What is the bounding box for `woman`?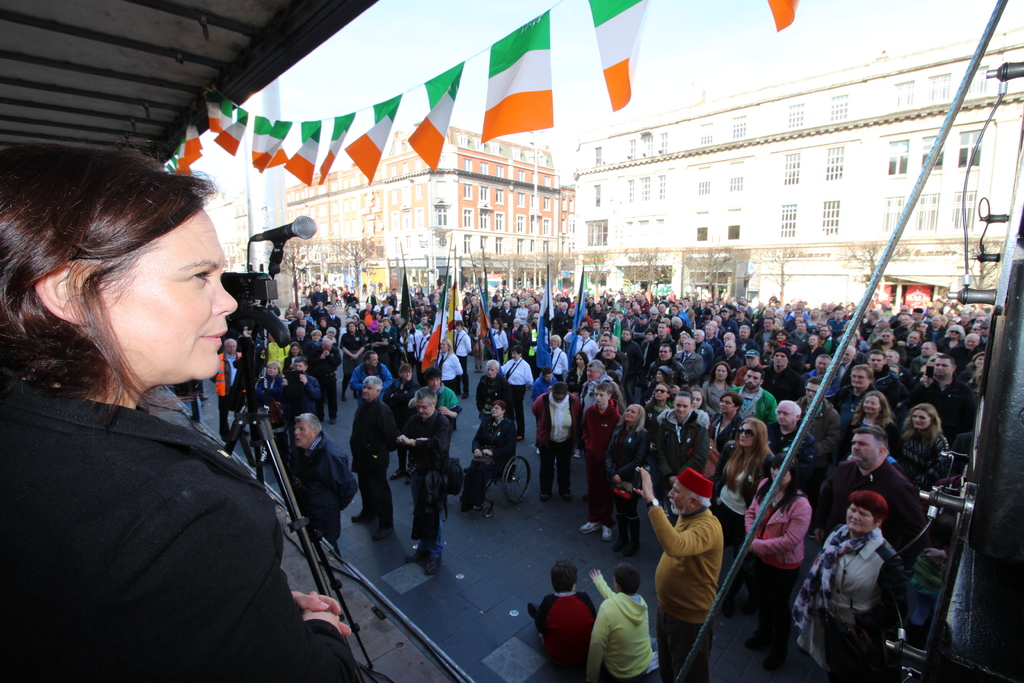
(x1=606, y1=294, x2=616, y2=313).
